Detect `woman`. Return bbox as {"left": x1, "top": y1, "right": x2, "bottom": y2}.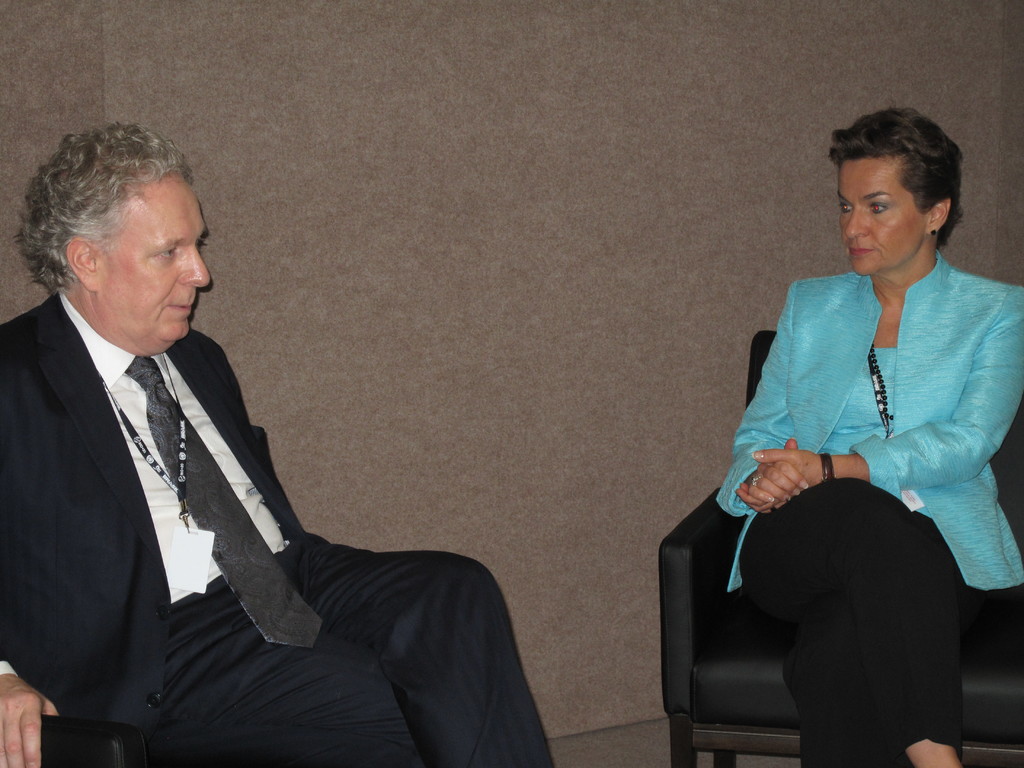
{"left": 707, "top": 97, "right": 1023, "bottom": 767}.
